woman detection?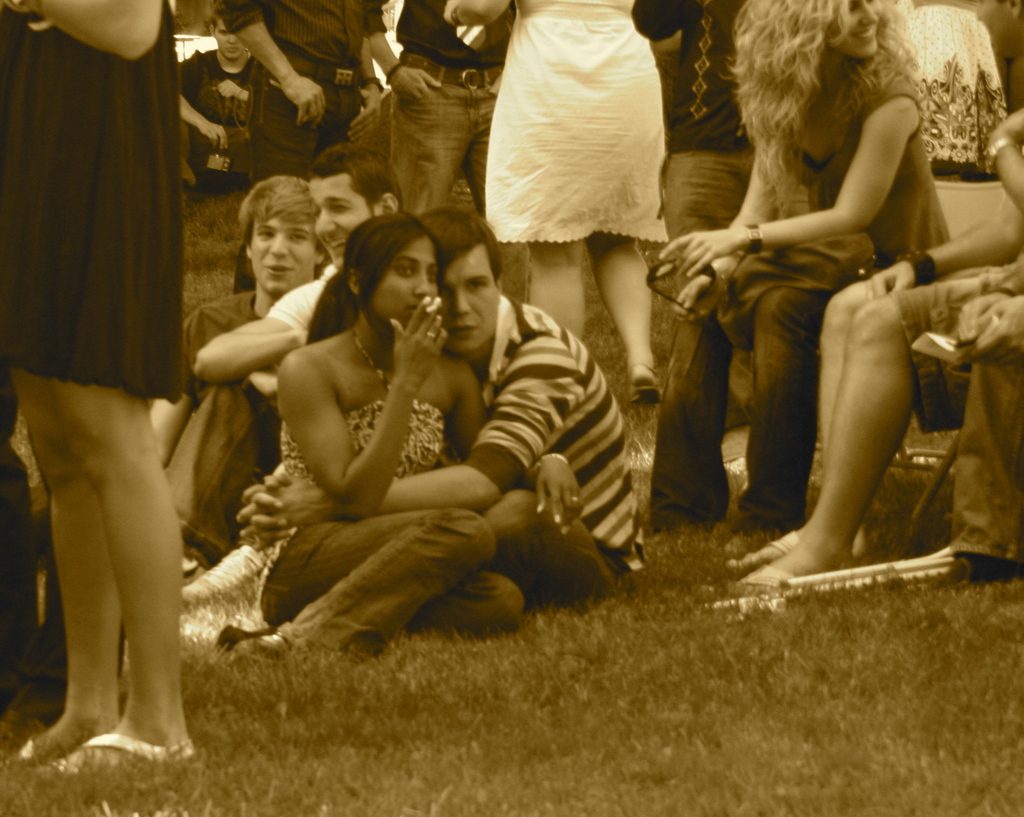
[left=212, top=174, right=540, bottom=682]
